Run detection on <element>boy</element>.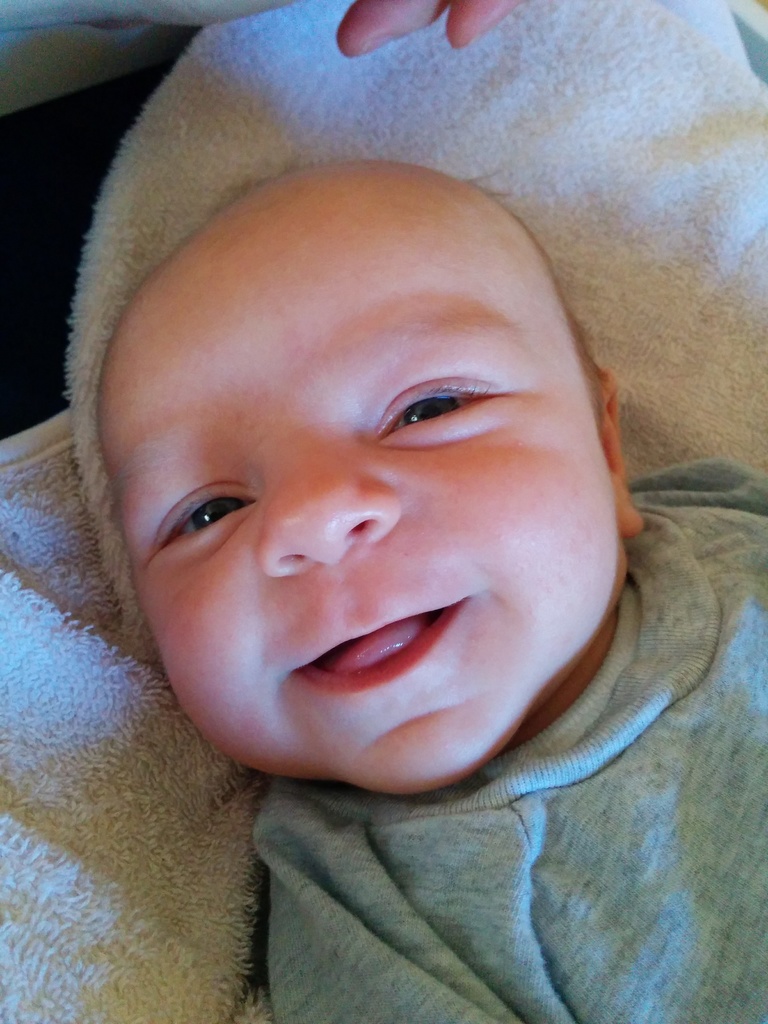
Result: pyautogui.locateOnScreen(26, 94, 714, 989).
